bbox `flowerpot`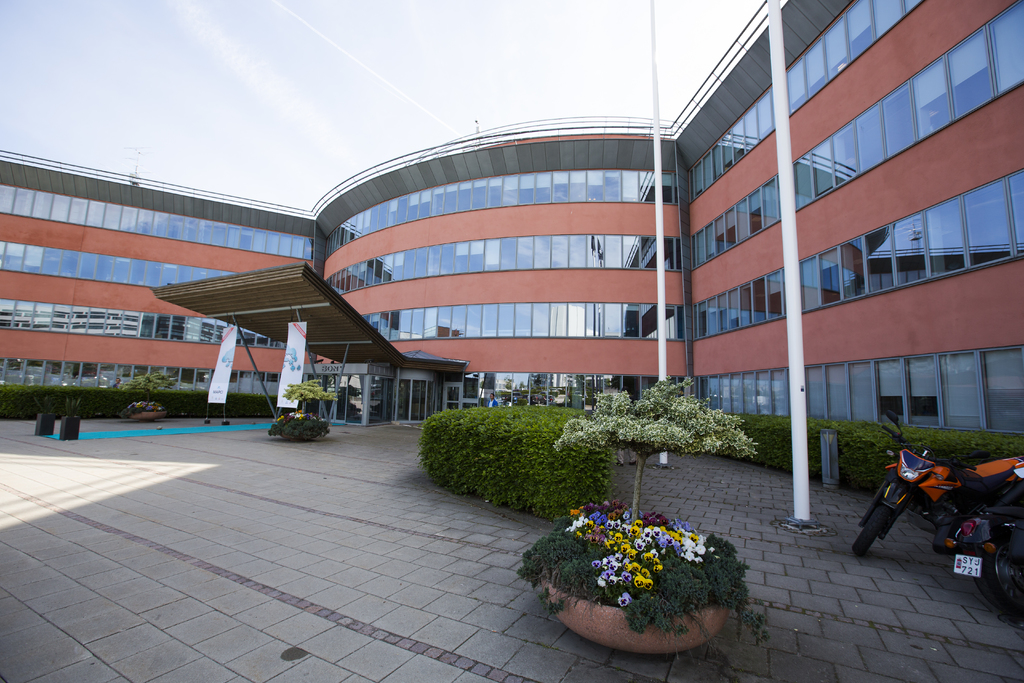
<region>125, 408, 165, 424</region>
